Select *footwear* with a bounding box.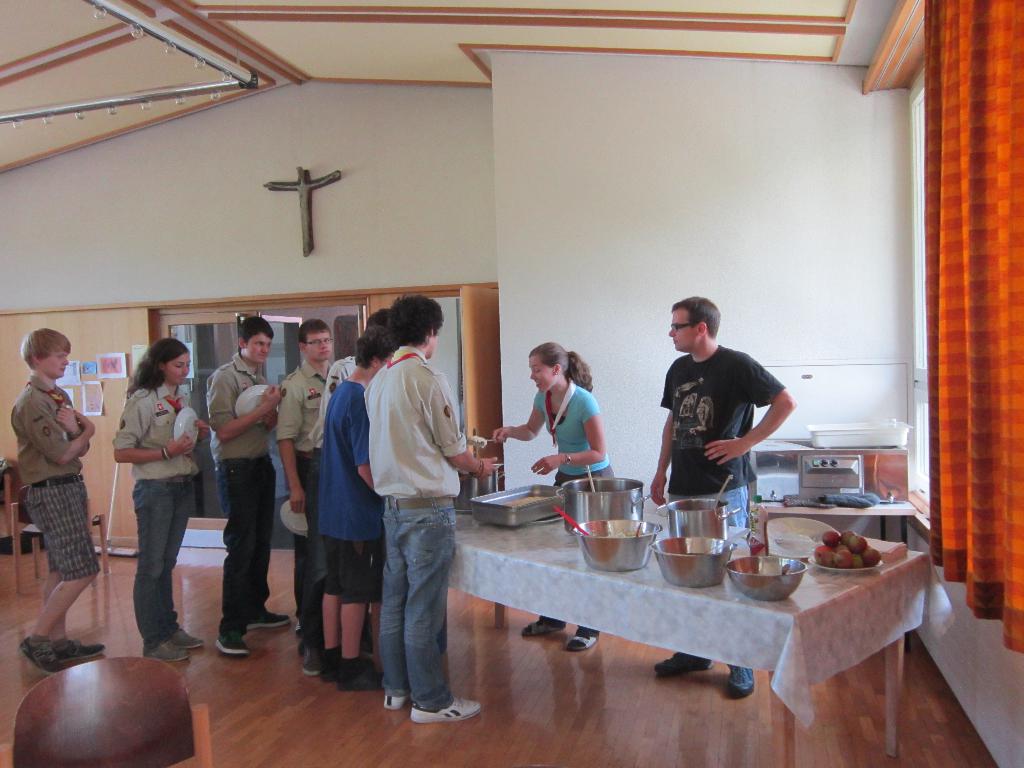
54,637,110,663.
